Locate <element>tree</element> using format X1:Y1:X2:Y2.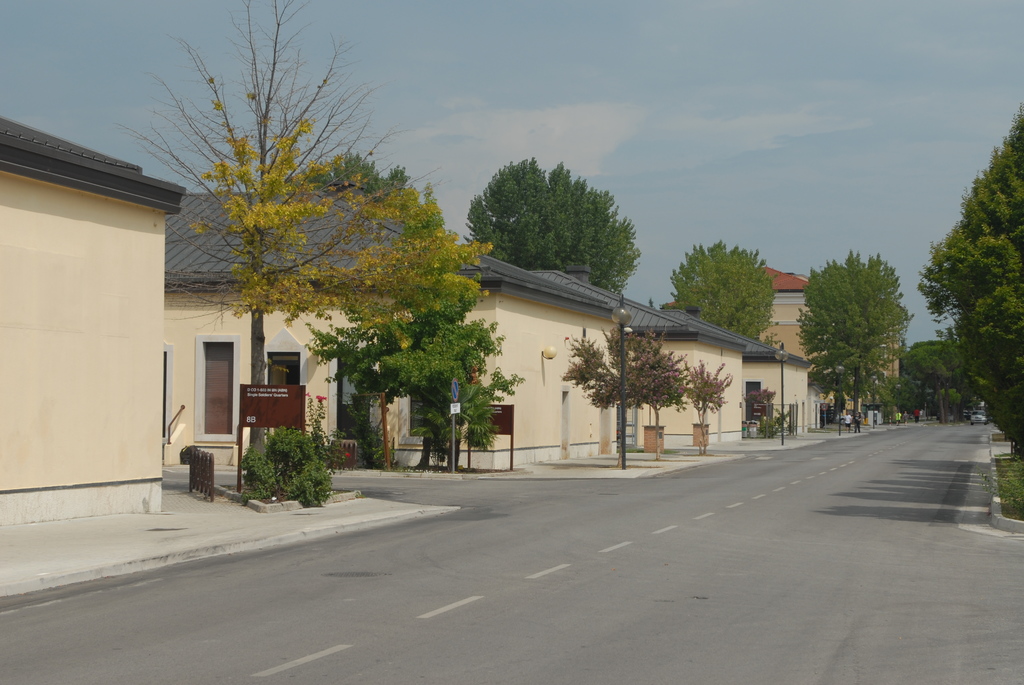
918:90:1023:466.
